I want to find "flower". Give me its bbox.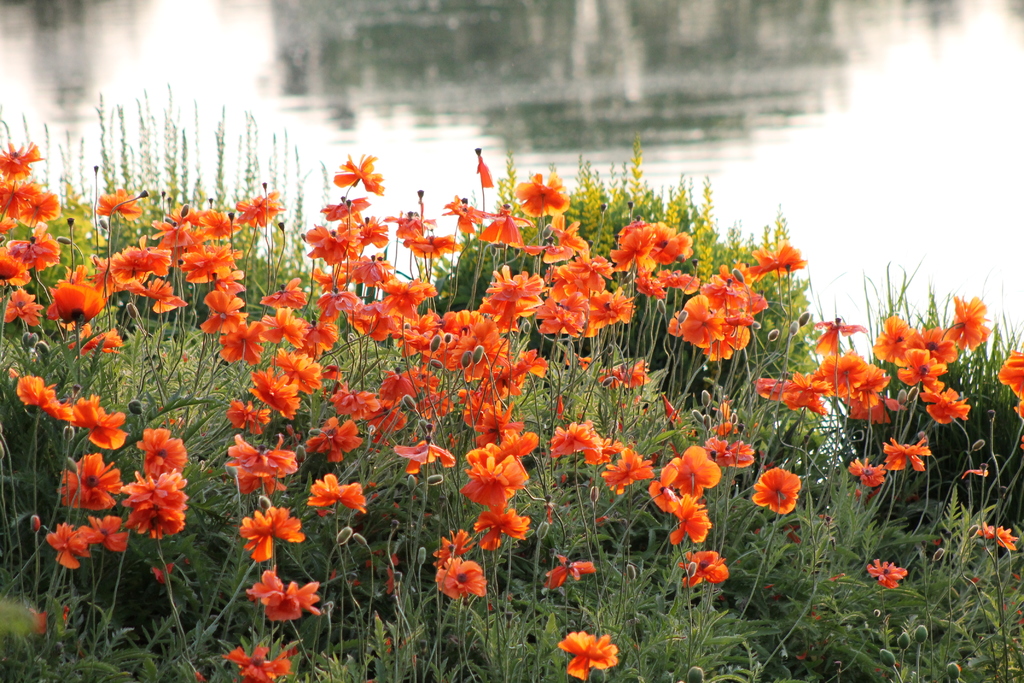
Rect(980, 522, 1020, 546).
